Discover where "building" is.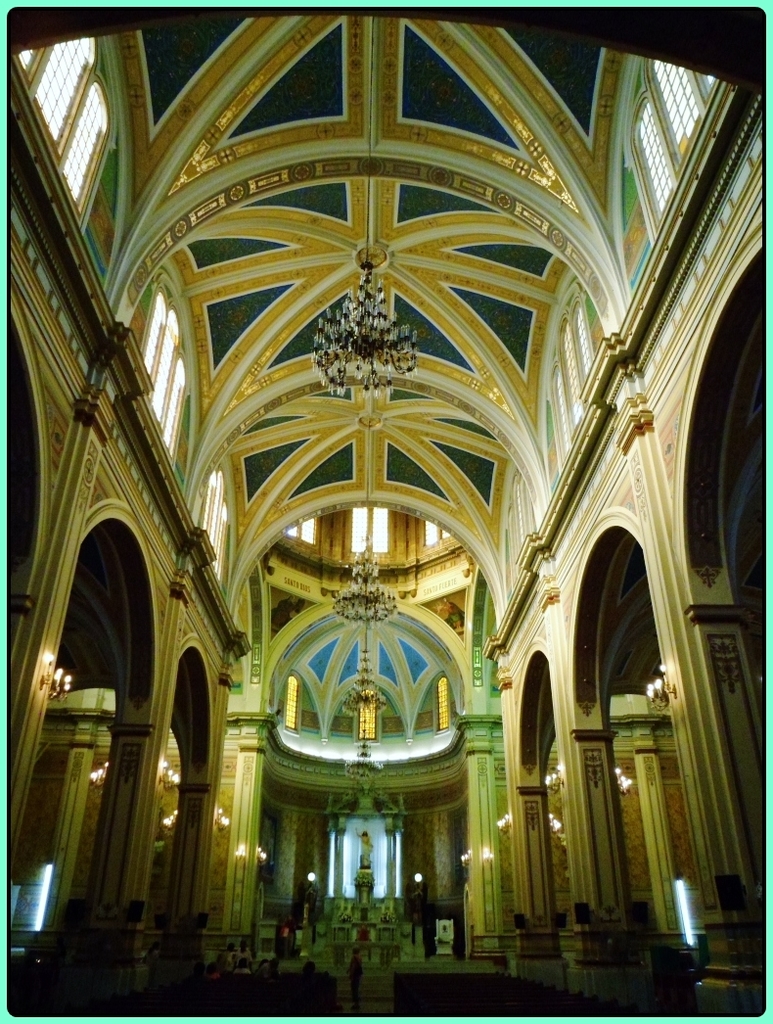
Discovered at bbox=(0, 14, 765, 1023).
